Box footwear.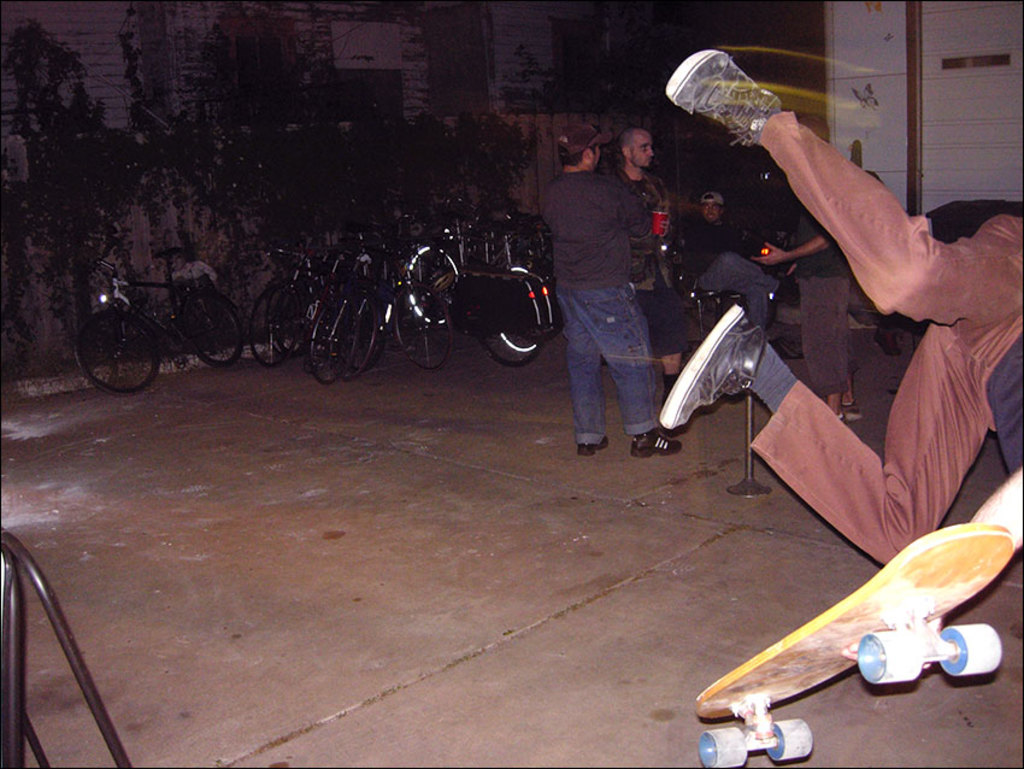
left=663, top=299, right=770, bottom=433.
